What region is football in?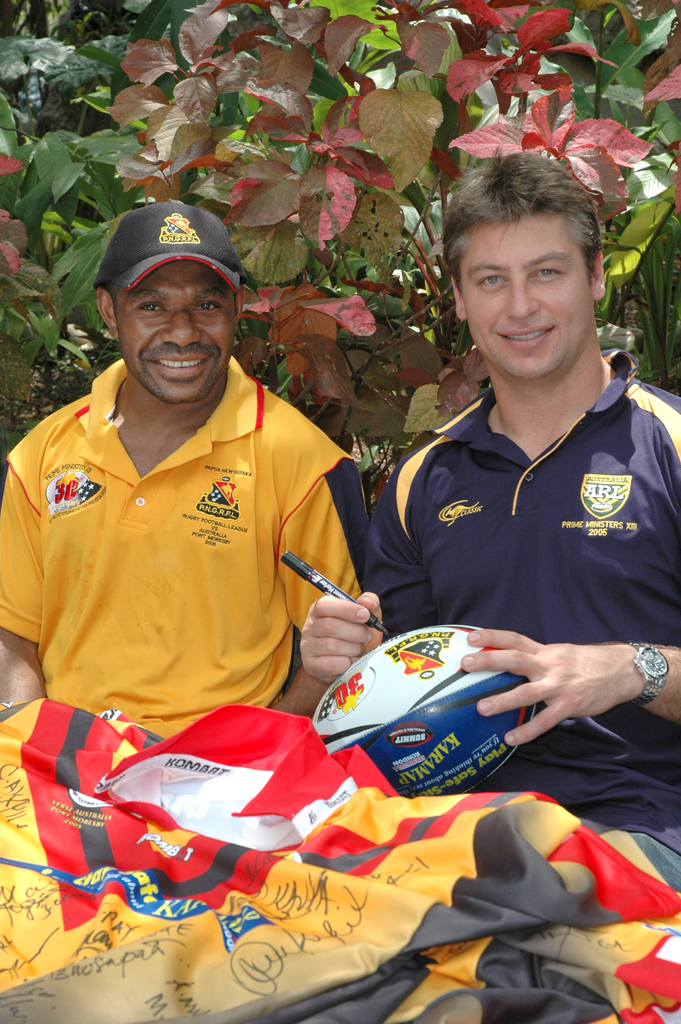
pyautogui.locateOnScreen(300, 622, 540, 797).
